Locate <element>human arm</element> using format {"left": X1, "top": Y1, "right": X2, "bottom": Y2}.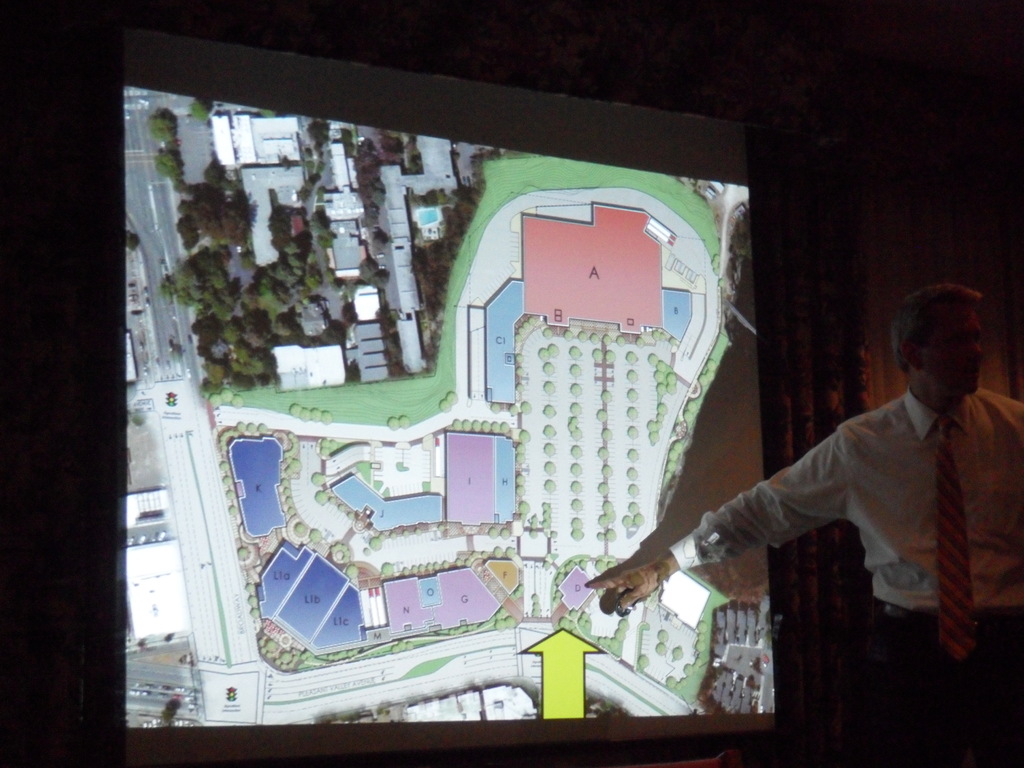
{"left": 590, "top": 428, "right": 842, "bottom": 618}.
